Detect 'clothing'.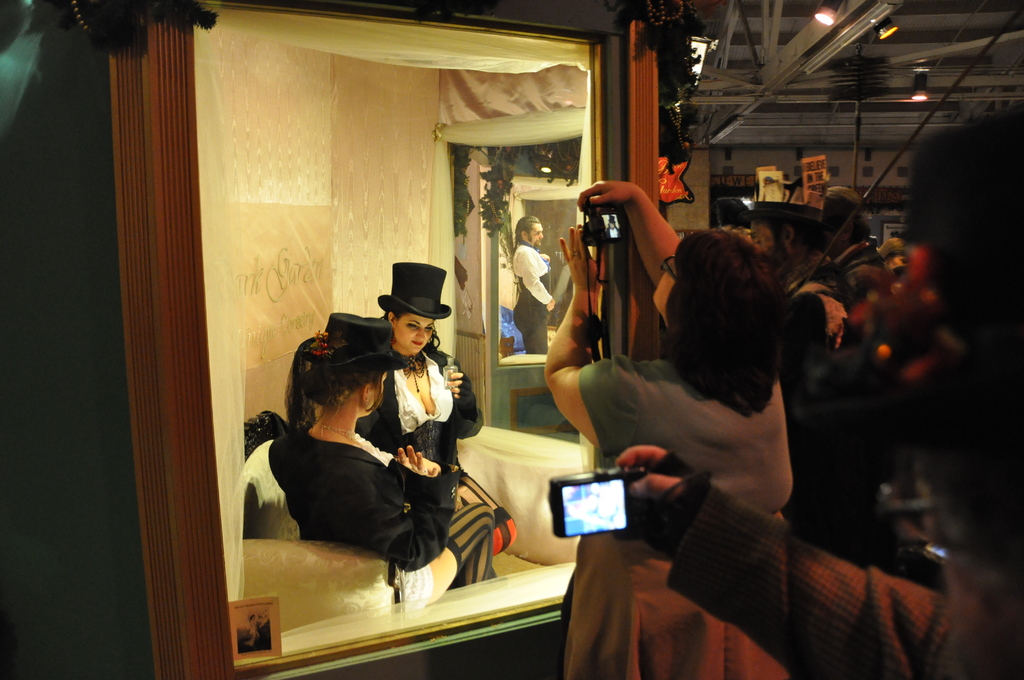
Detected at <bbox>562, 350, 799, 679</bbox>.
